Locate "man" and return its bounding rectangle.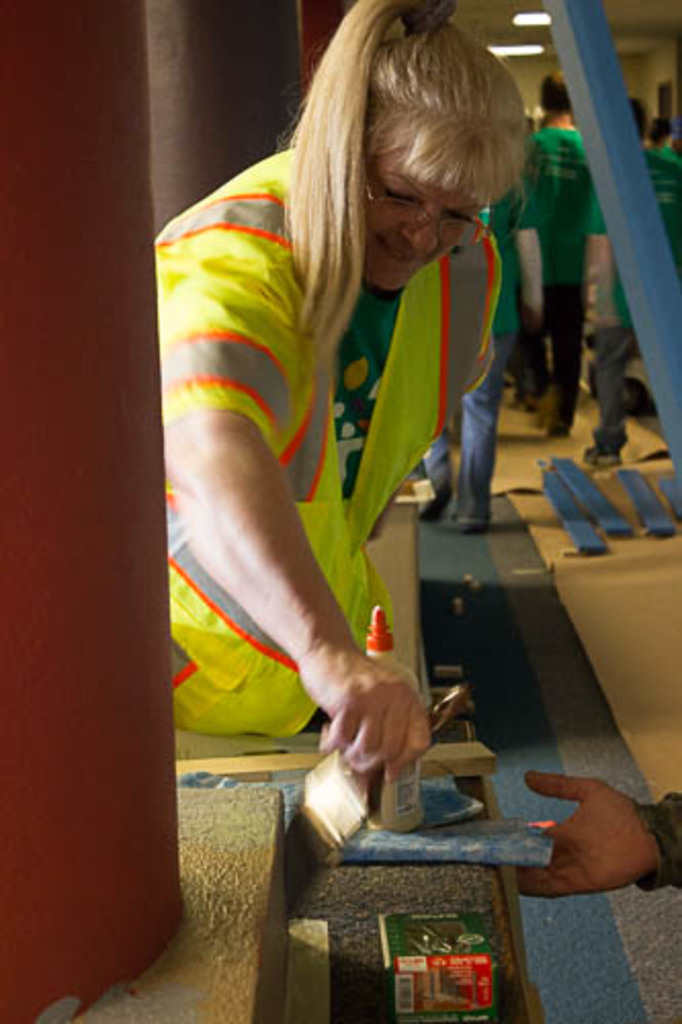
(x1=590, y1=98, x2=680, y2=367).
